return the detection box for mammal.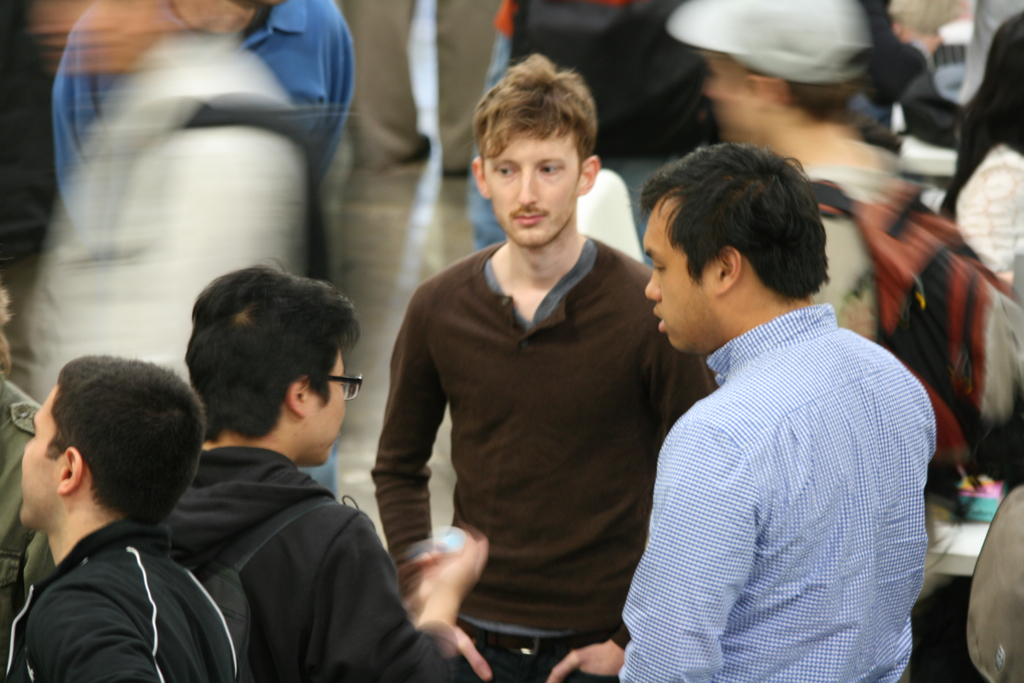
364, 95, 708, 681.
